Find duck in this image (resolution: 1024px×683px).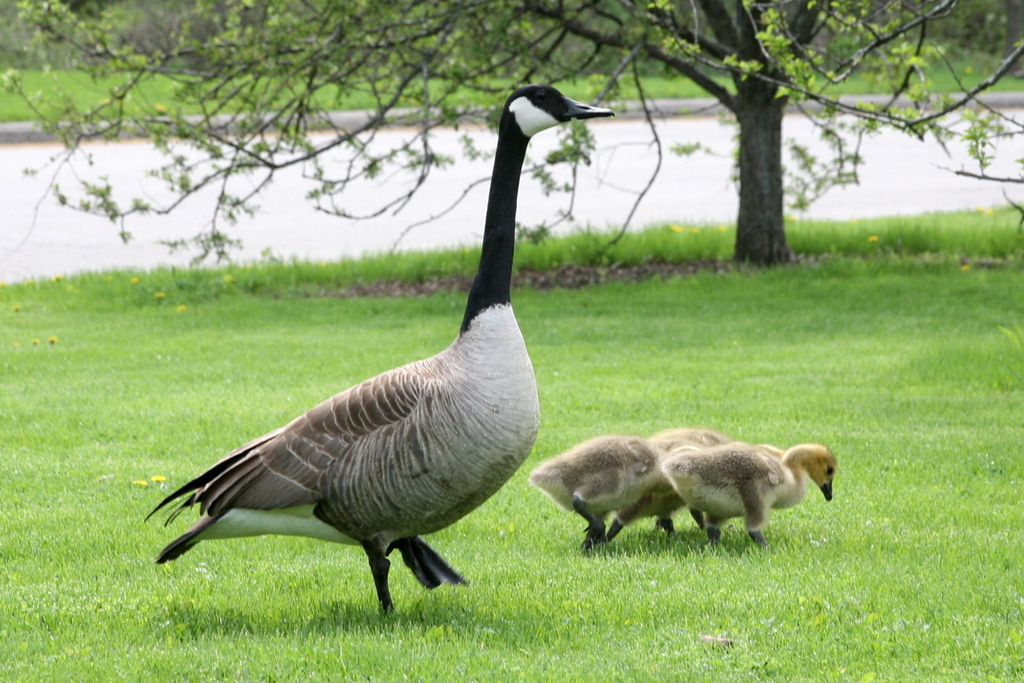
box(525, 427, 700, 552).
